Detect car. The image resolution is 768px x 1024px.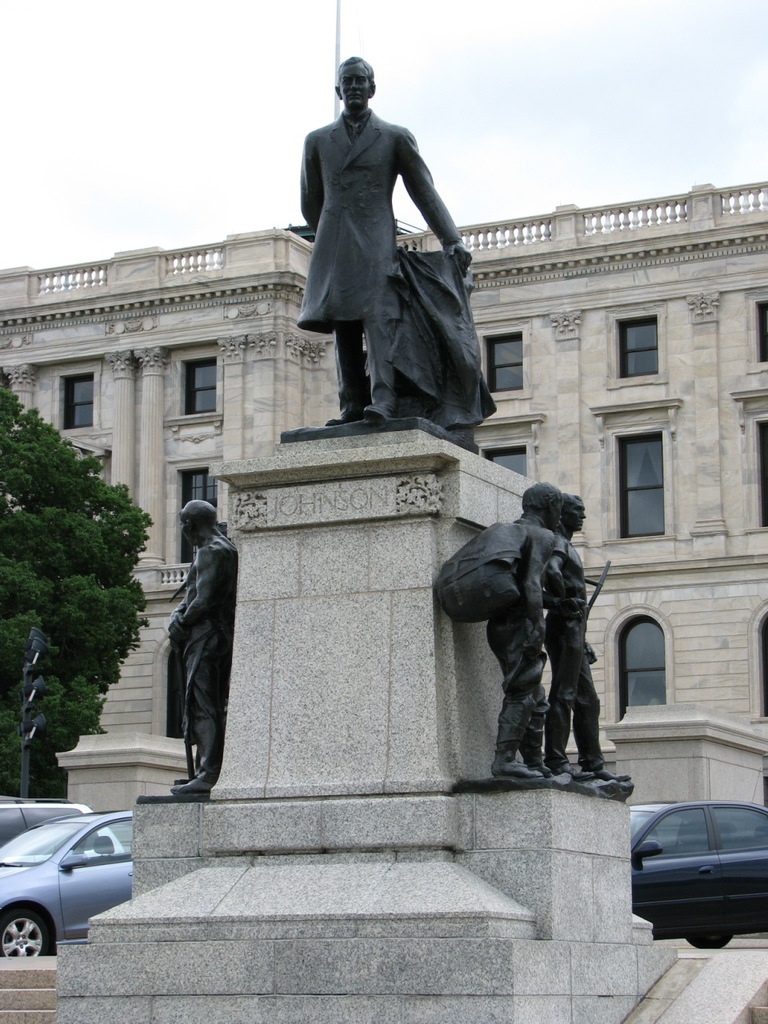
locate(0, 807, 134, 957).
